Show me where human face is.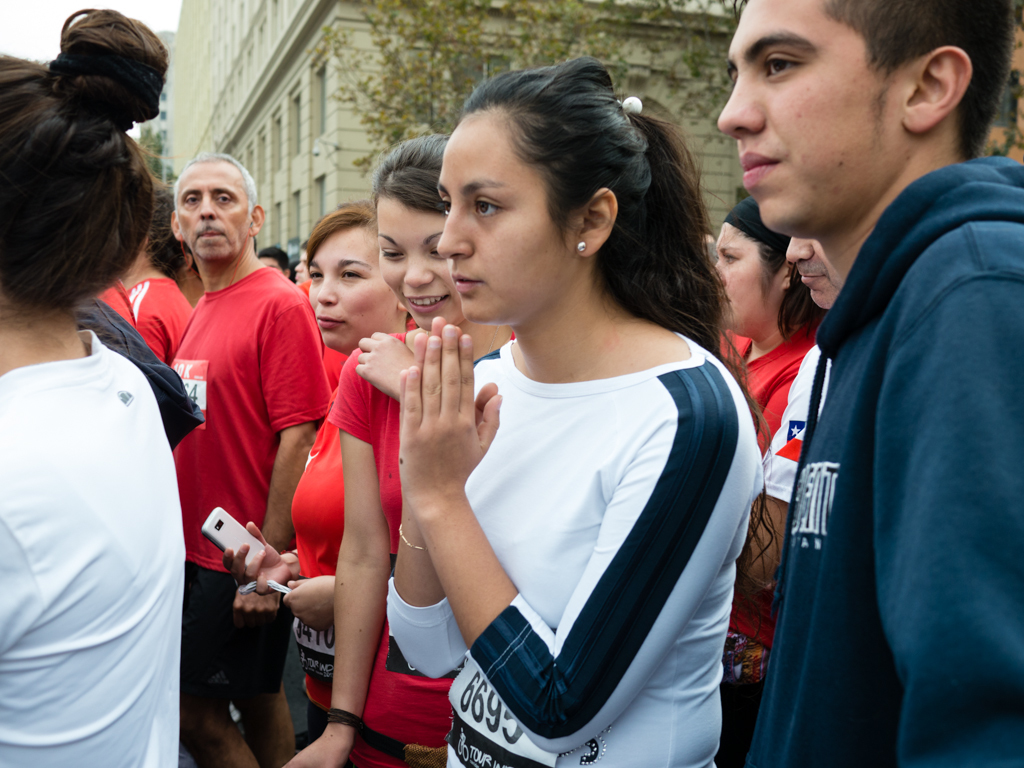
human face is at x1=304, y1=229, x2=399, y2=354.
